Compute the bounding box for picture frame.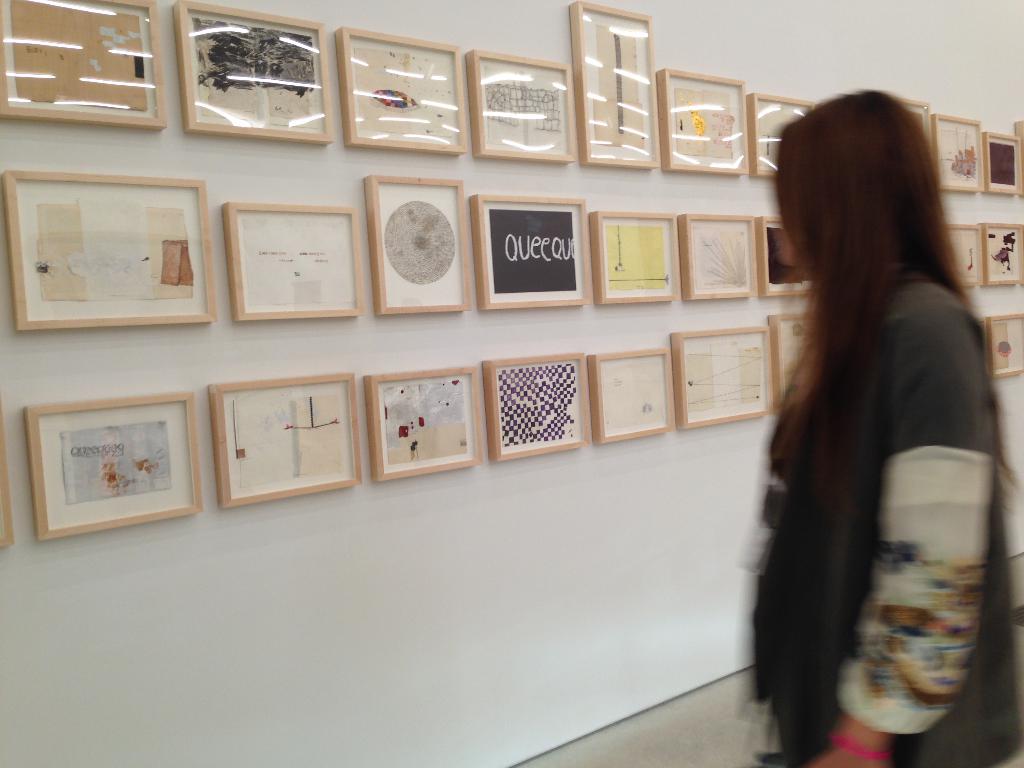
[205,371,360,511].
